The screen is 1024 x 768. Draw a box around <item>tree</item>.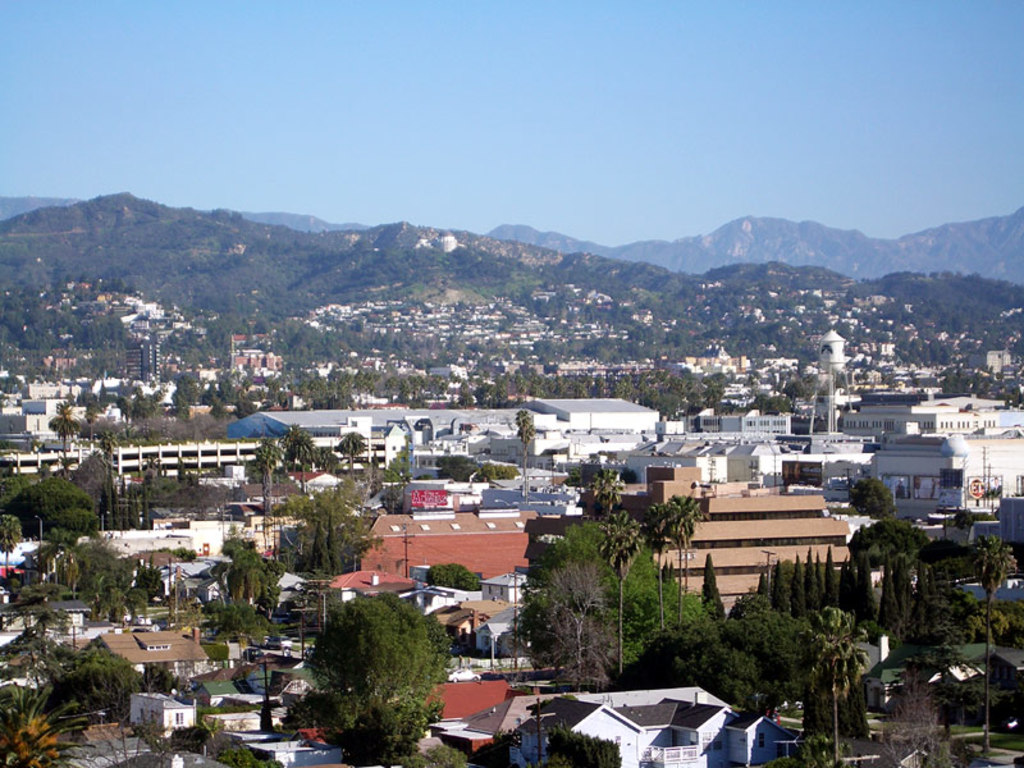
detection(429, 559, 488, 594).
